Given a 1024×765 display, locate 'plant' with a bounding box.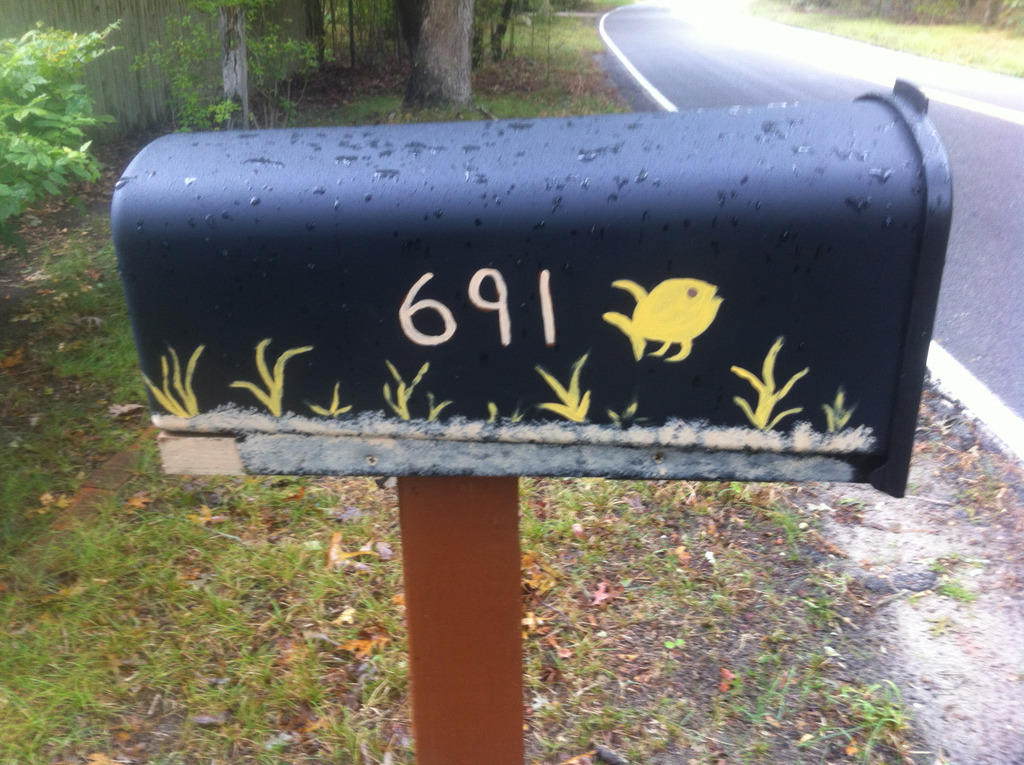
Located: (left=502, top=407, right=524, bottom=424).
